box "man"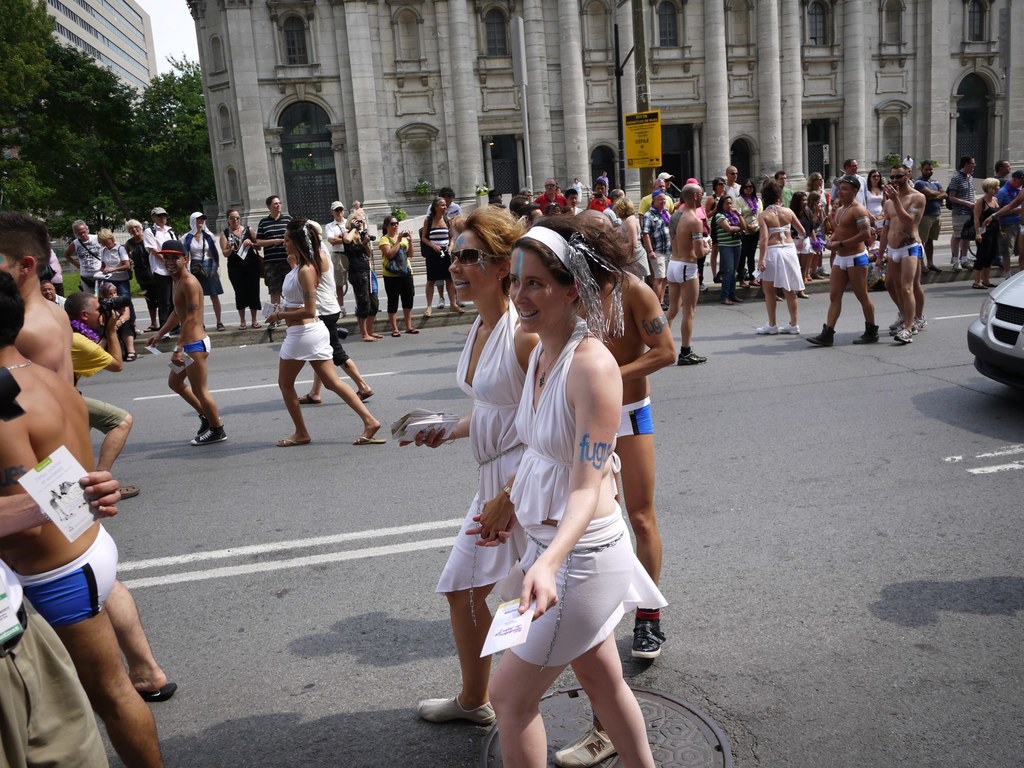
[881, 164, 928, 344]
